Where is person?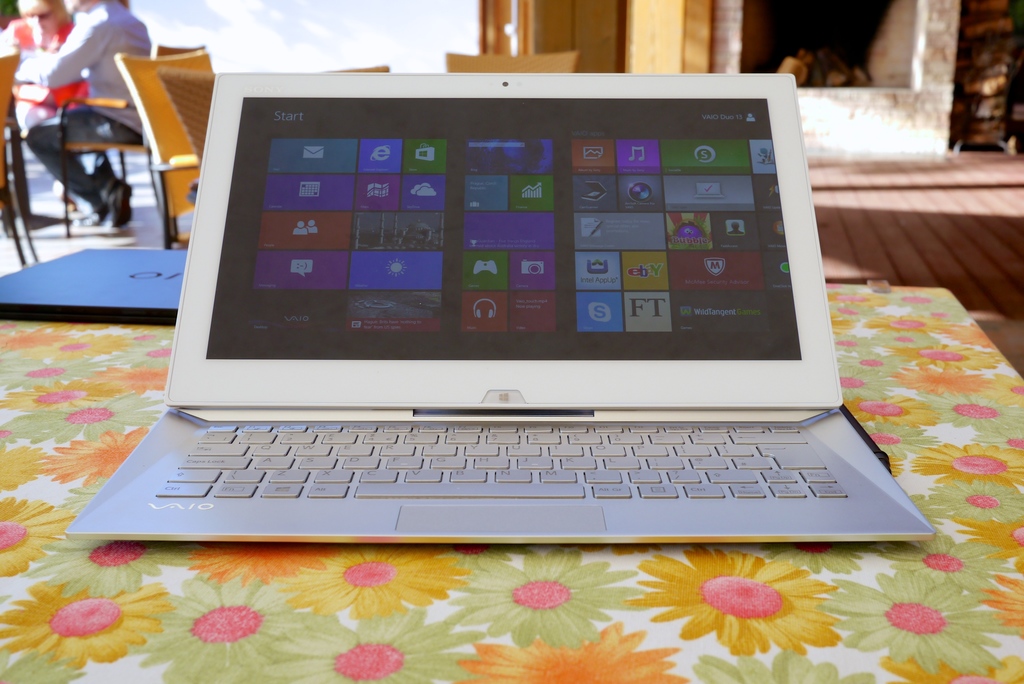
locate(0, 0, 93, 206).
